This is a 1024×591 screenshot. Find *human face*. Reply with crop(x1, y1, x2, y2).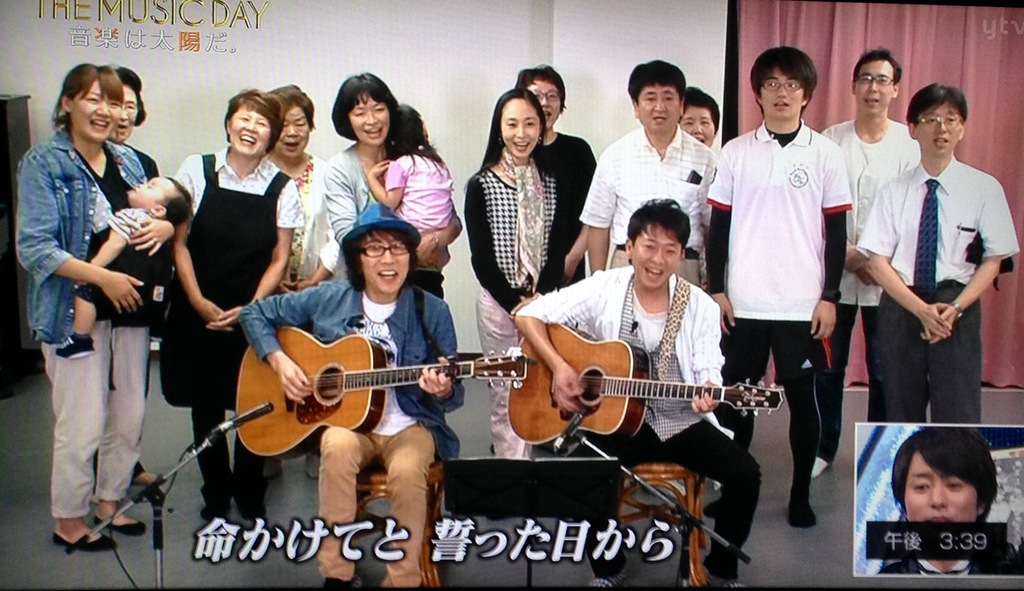
crop(230, 104, 270, 156).
